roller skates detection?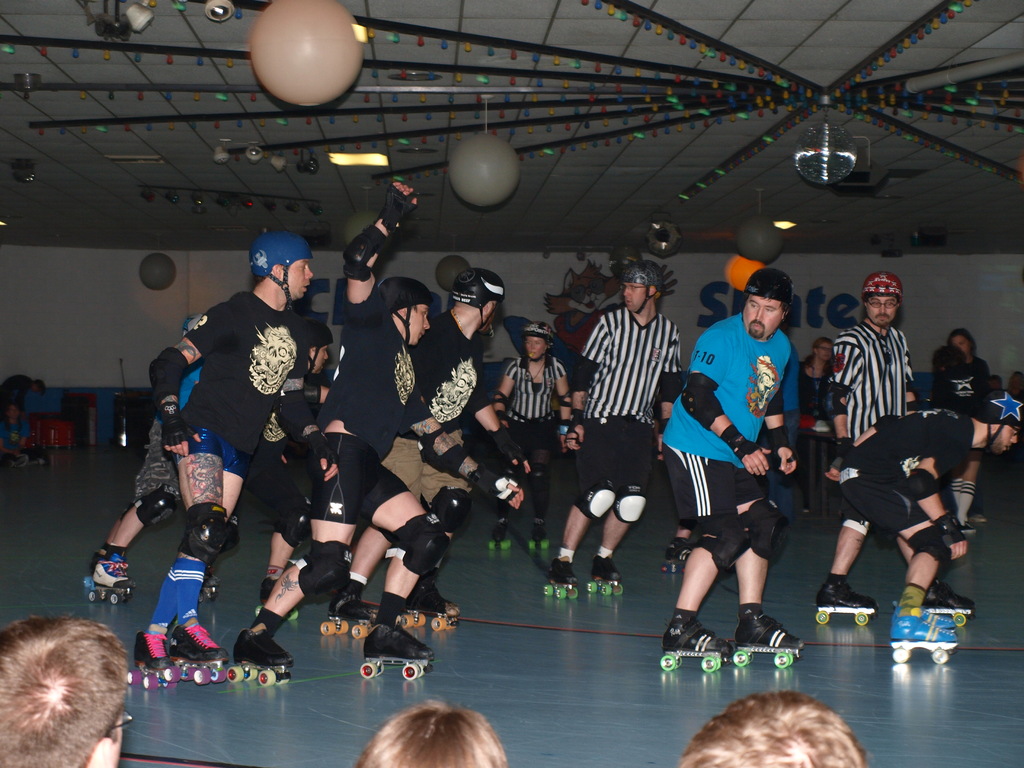
<bbox>162, 616, 230, 685</bbox>
